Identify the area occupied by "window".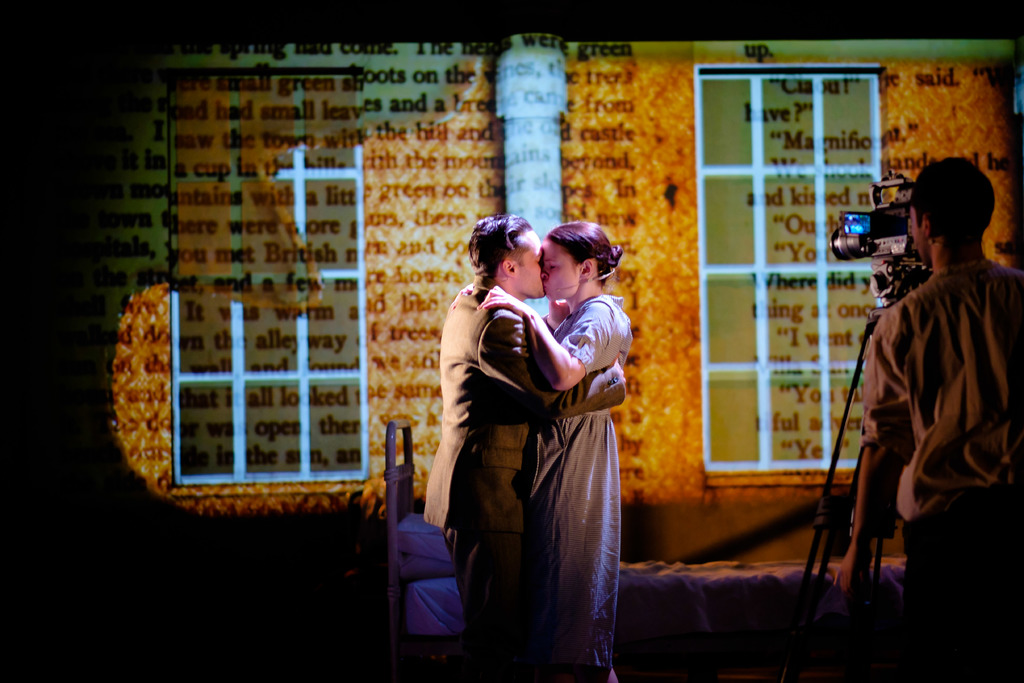
Area: x1=694, y1=67, x2=875, y2=477.
